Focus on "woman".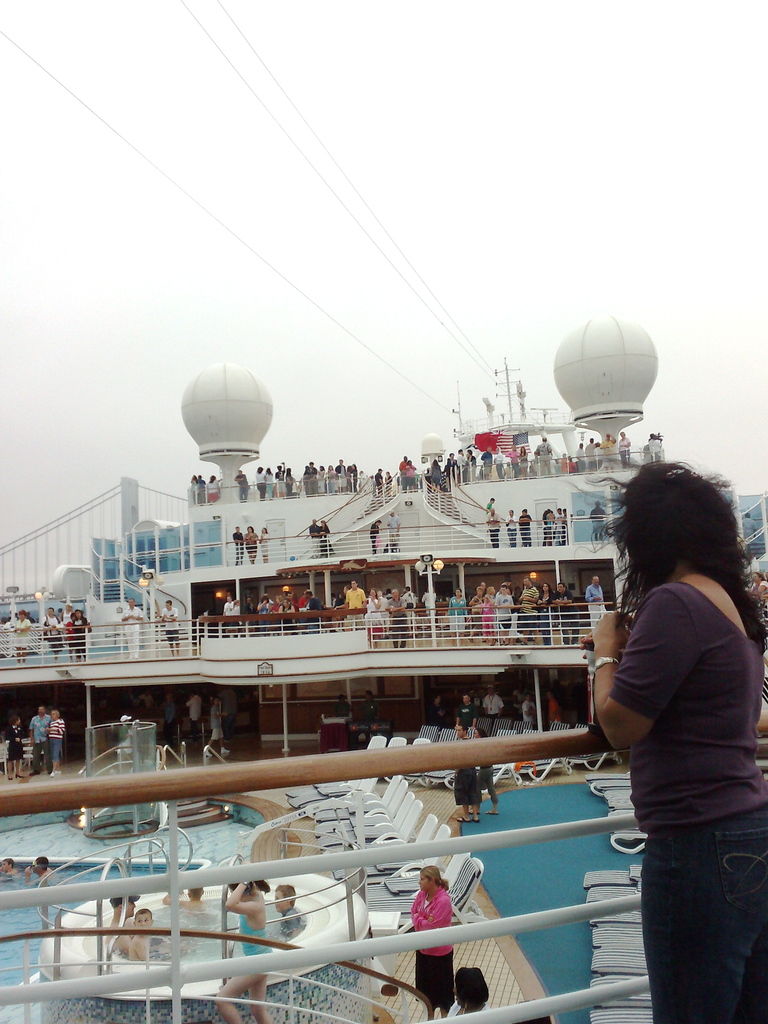
Focused at [x1=429, y1=457, x2=443, y2=492].
